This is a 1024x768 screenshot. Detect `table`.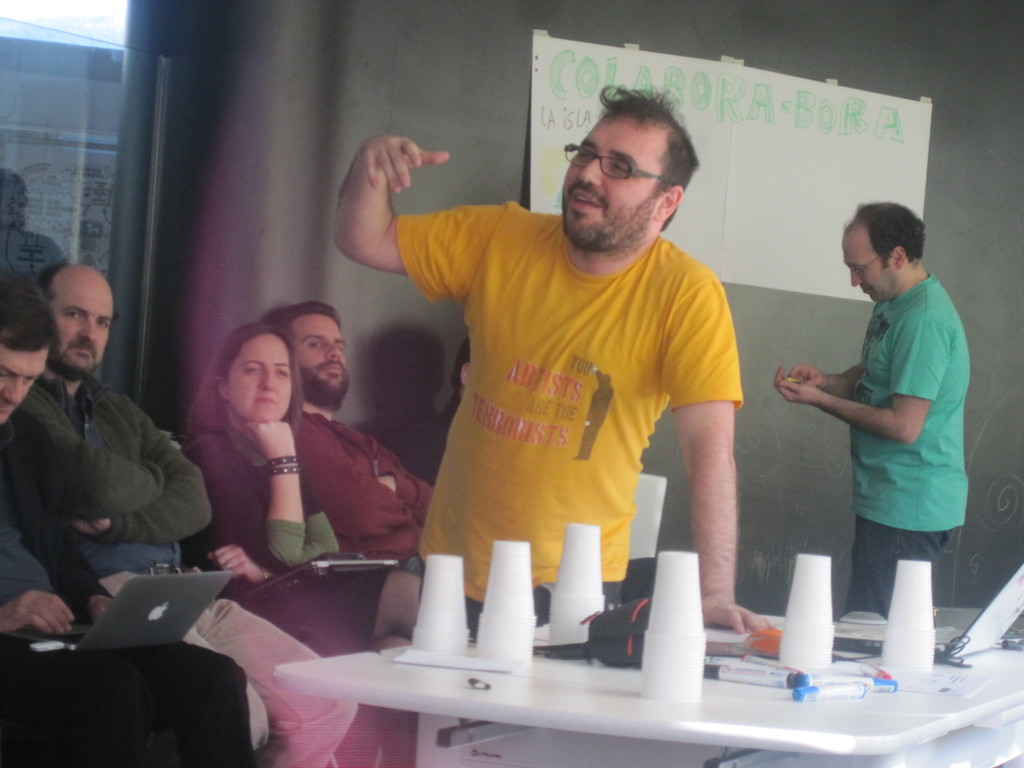
166:584:985:767.
